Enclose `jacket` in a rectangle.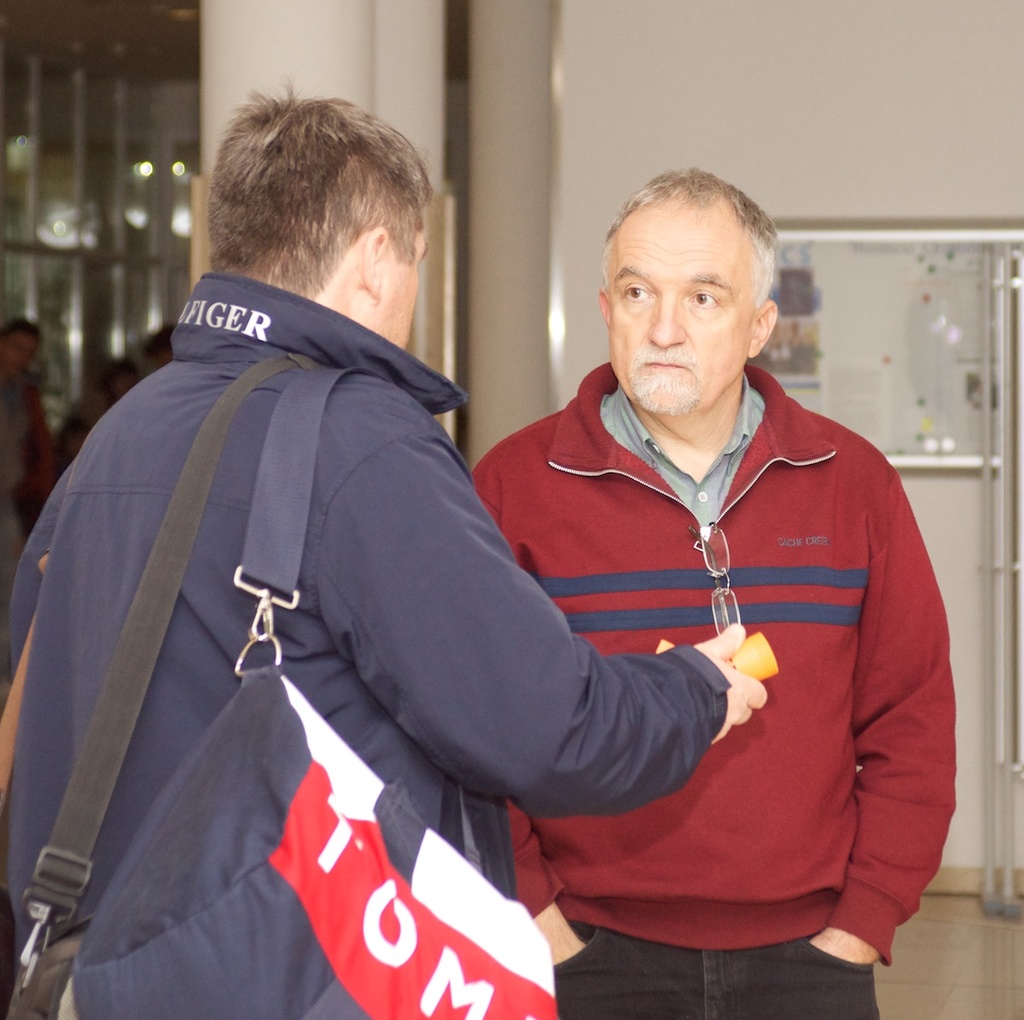
<bbox>14, 226, 714, 1011</bbox>.
